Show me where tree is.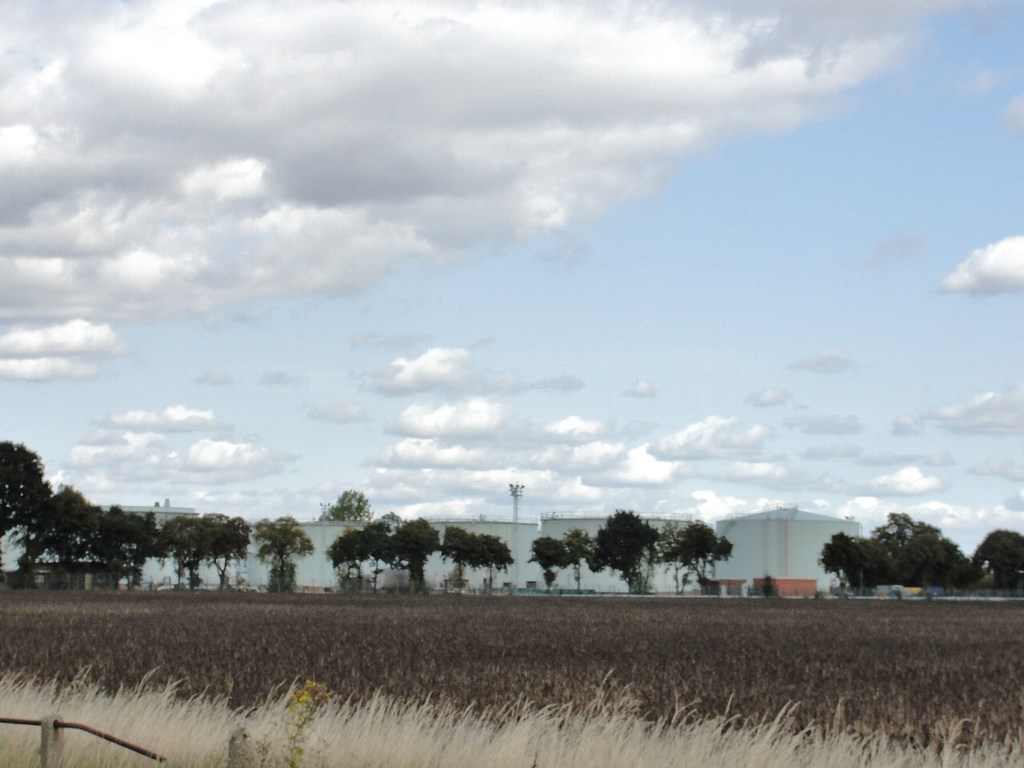
tree is at <bbox>196, 506, 253, 590</bbox>.
